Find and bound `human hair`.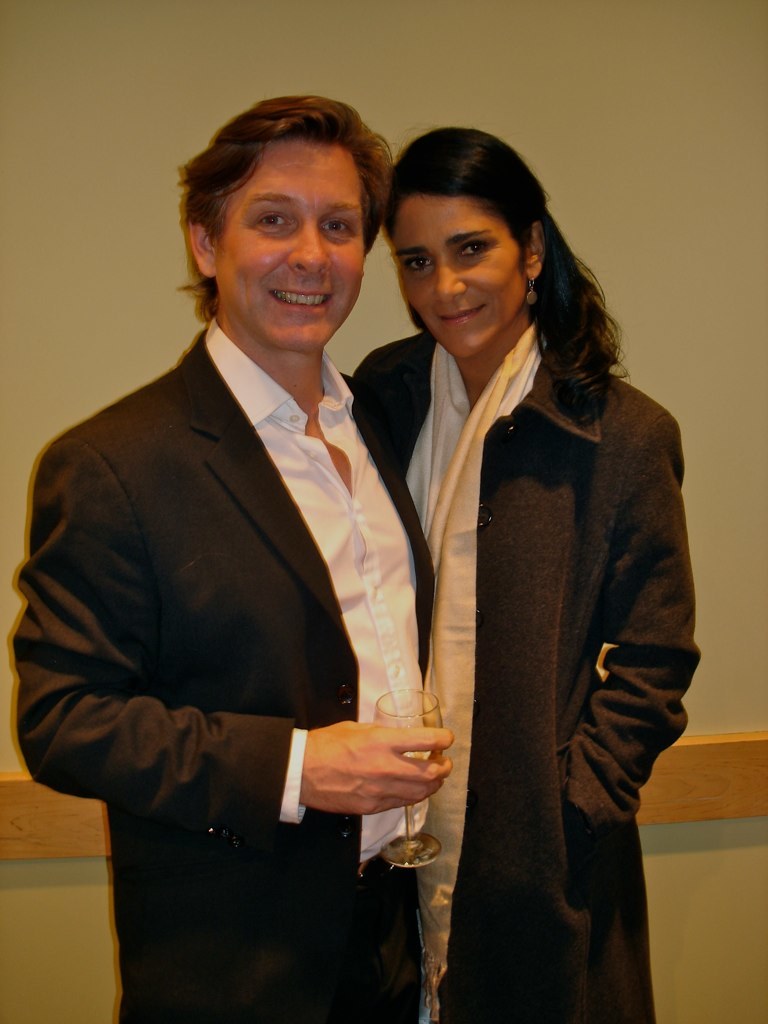
Bound: {"left": 388, "top": 129, "right": 626, "bottom": 425}.
